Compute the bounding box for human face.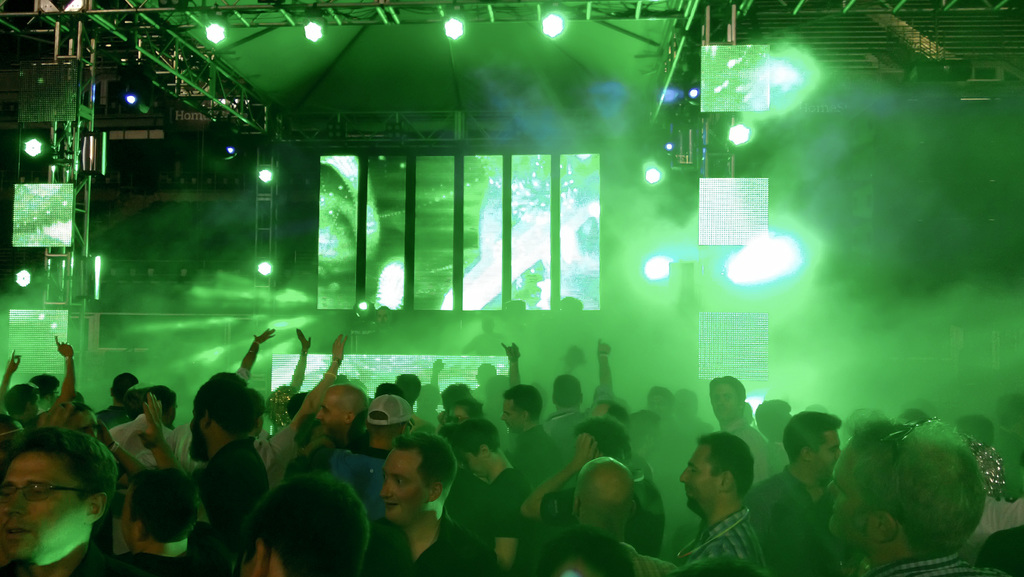
l=680, t=445, r=716, b=507.
